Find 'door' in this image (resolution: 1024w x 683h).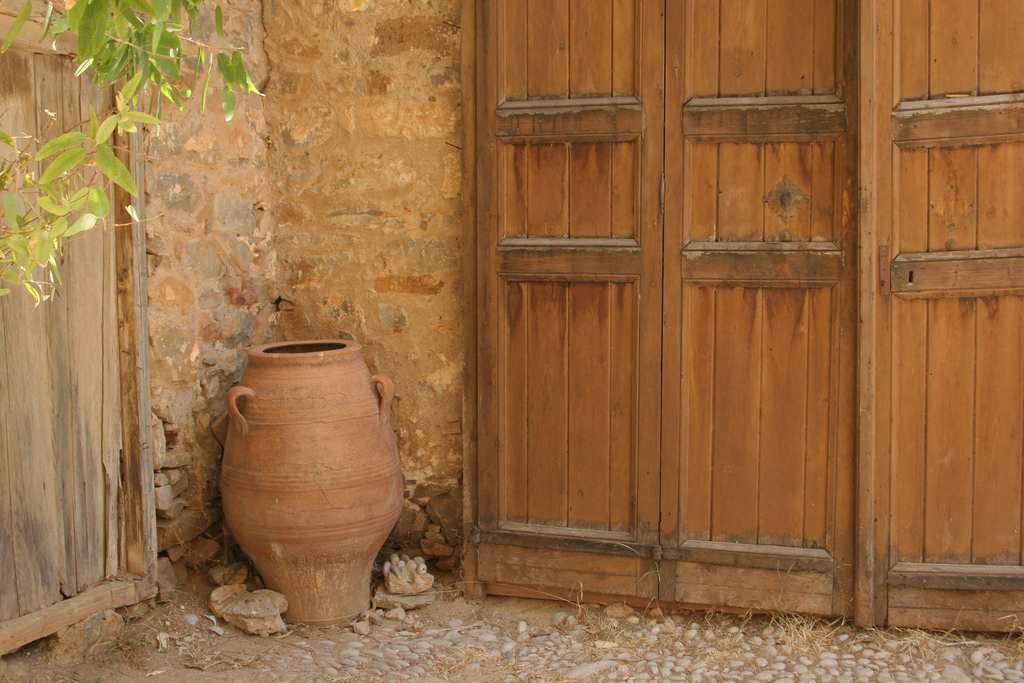
pyautogui.locateOnScreen(857, 0, 1023, 623).
